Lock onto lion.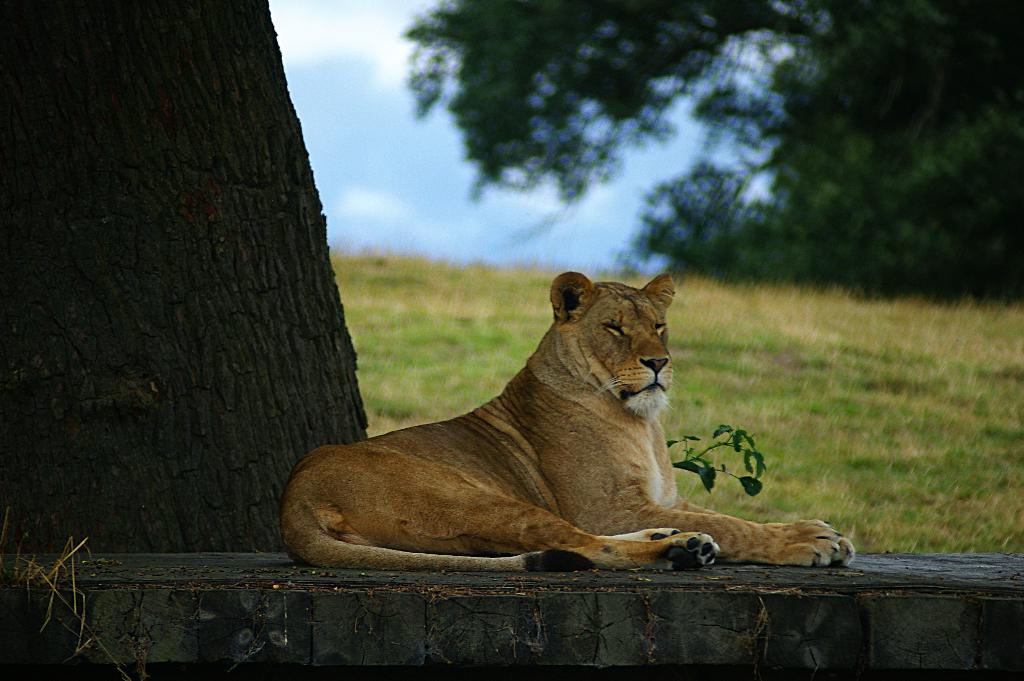
Locked: (left=278, top=273, right=854, bottom=574).
